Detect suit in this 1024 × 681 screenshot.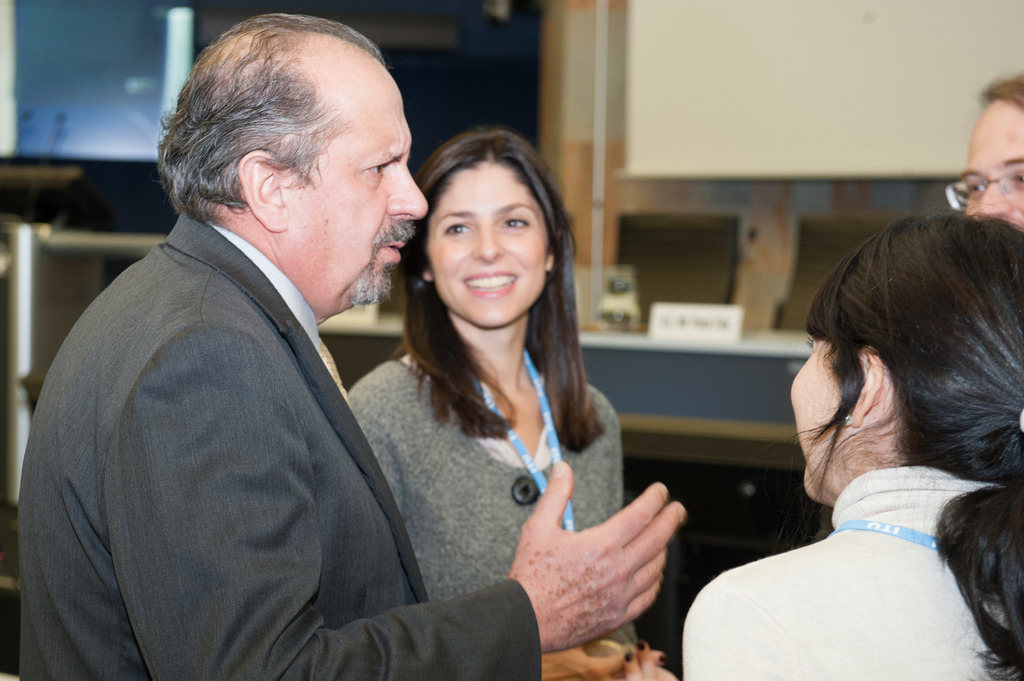
Detection: (left=22, top=56, right=488, bottom=680).
